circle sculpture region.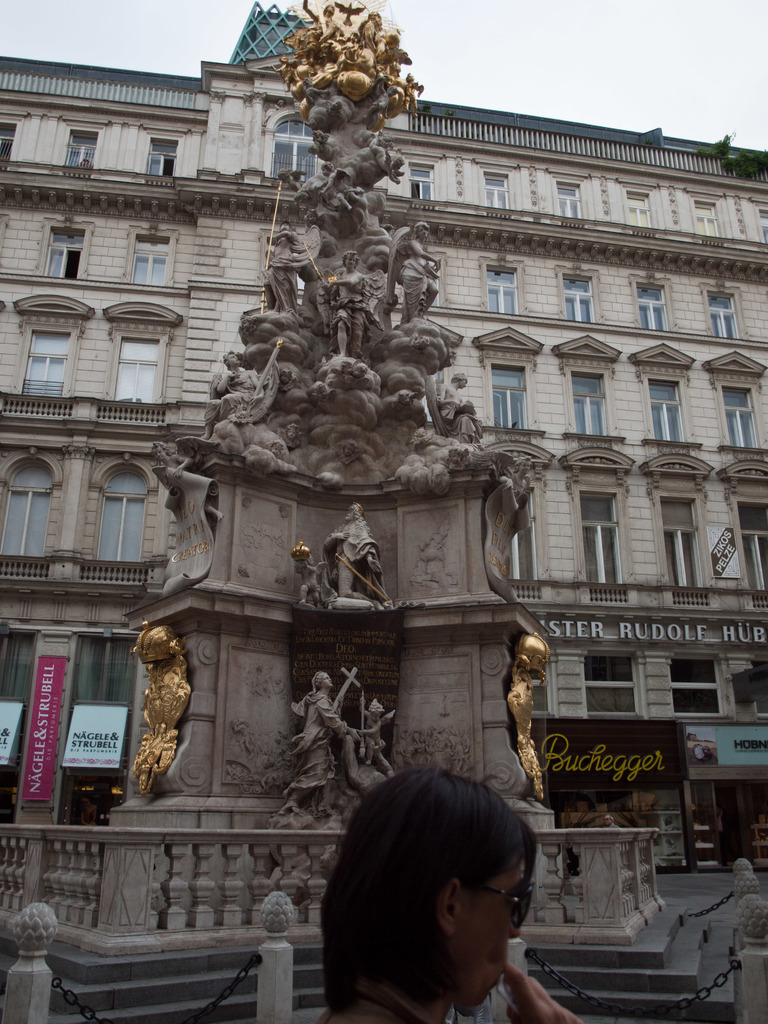
Region: Rect(269, 427, 307, 444).
